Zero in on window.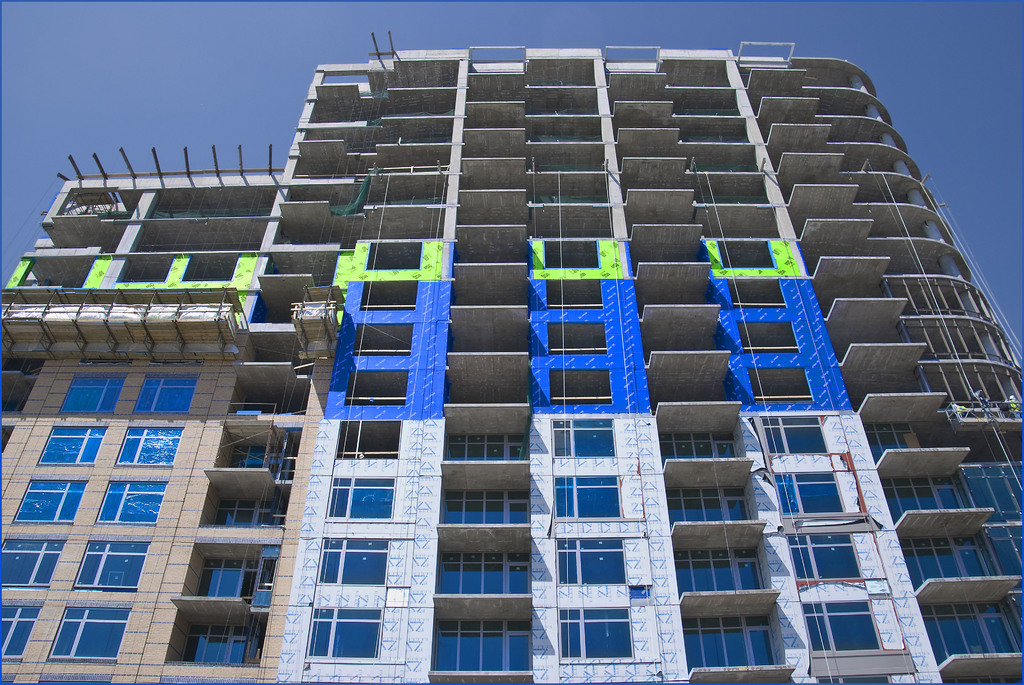
Zeroed in: [561,610,638,659].
